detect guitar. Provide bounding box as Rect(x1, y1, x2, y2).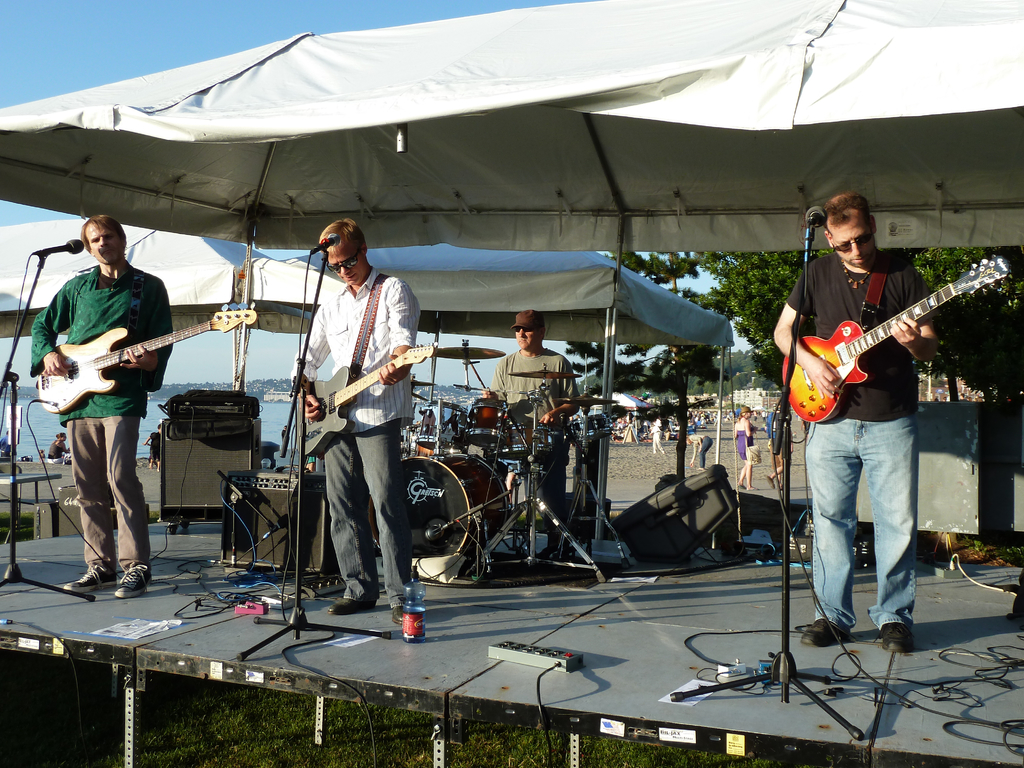
Rect(36, 302, 255, 415).
